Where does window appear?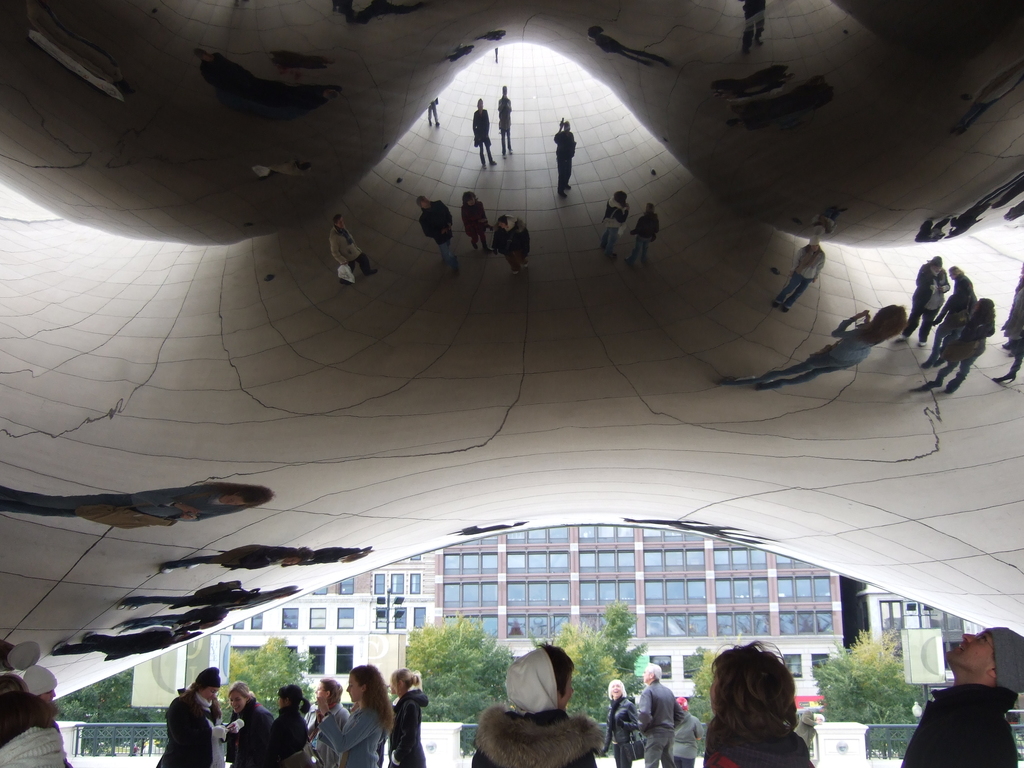
Appears at <box>336,606,355,630</box>.
